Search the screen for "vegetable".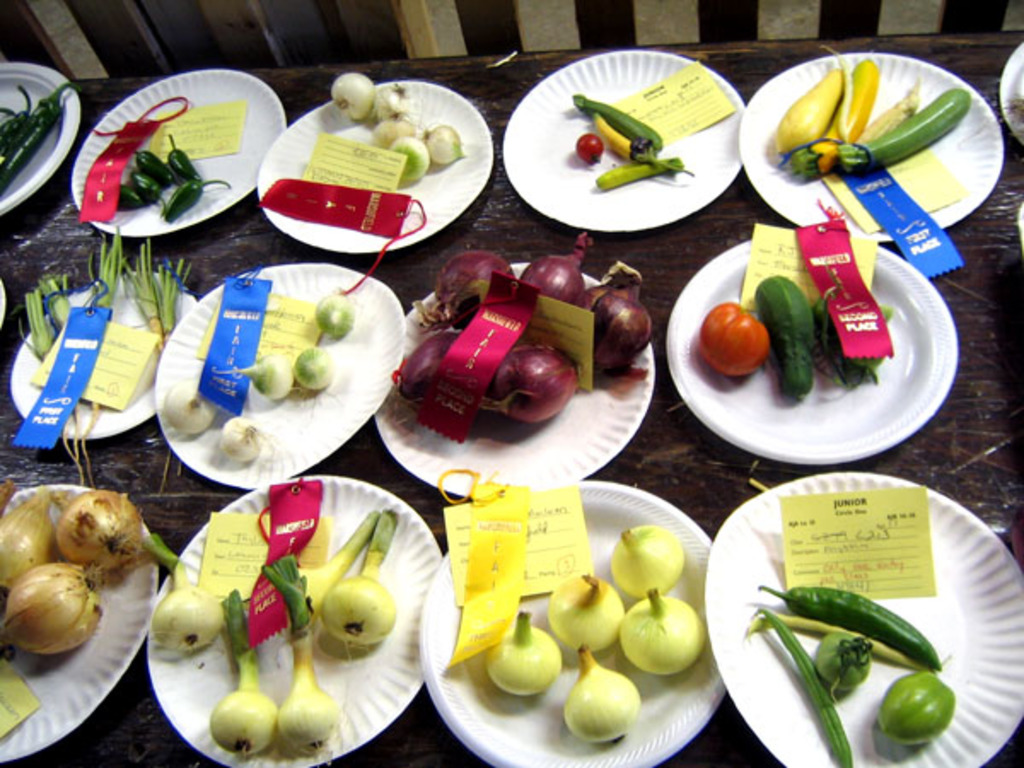
Found at {"left": 94, "top": 183, "right": 145, "bottom": 215}.
